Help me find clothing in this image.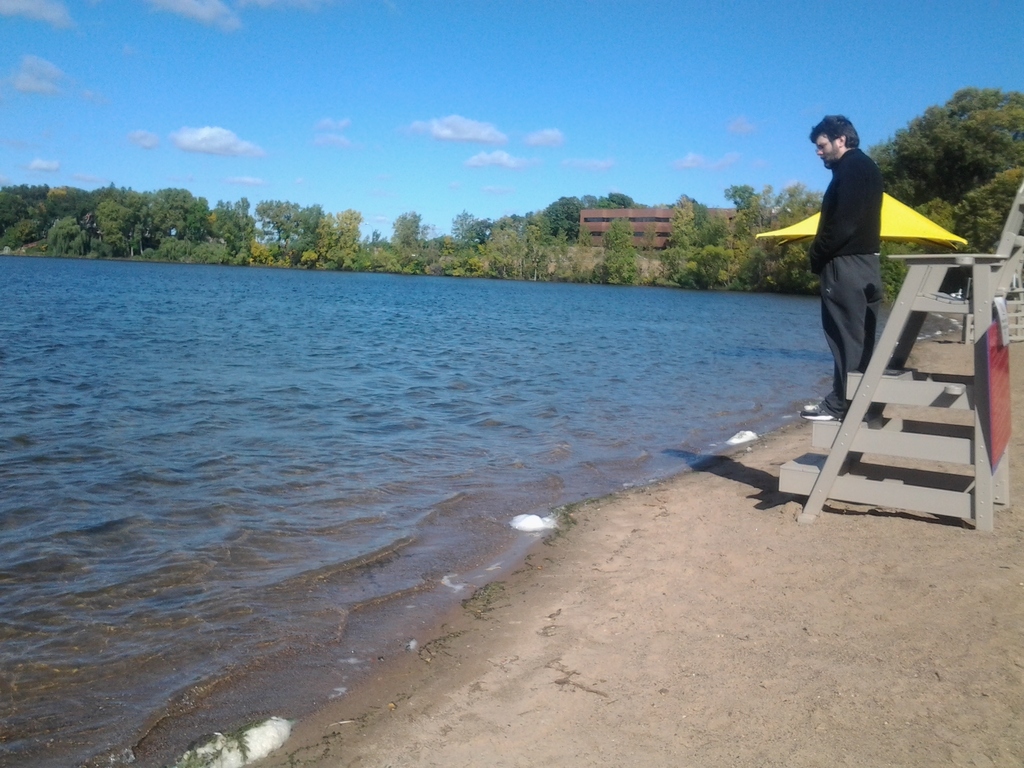
Found it: [794, 120, 914, 379].
